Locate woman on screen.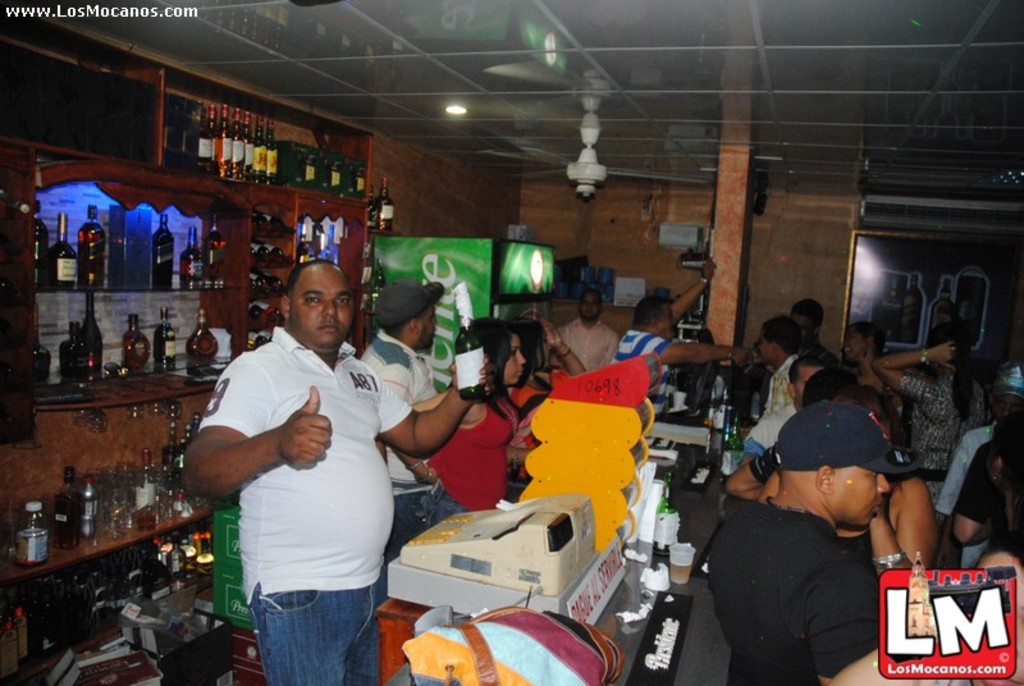
On screen at [x1=867, y1=326, x2=1000, y2=531].
